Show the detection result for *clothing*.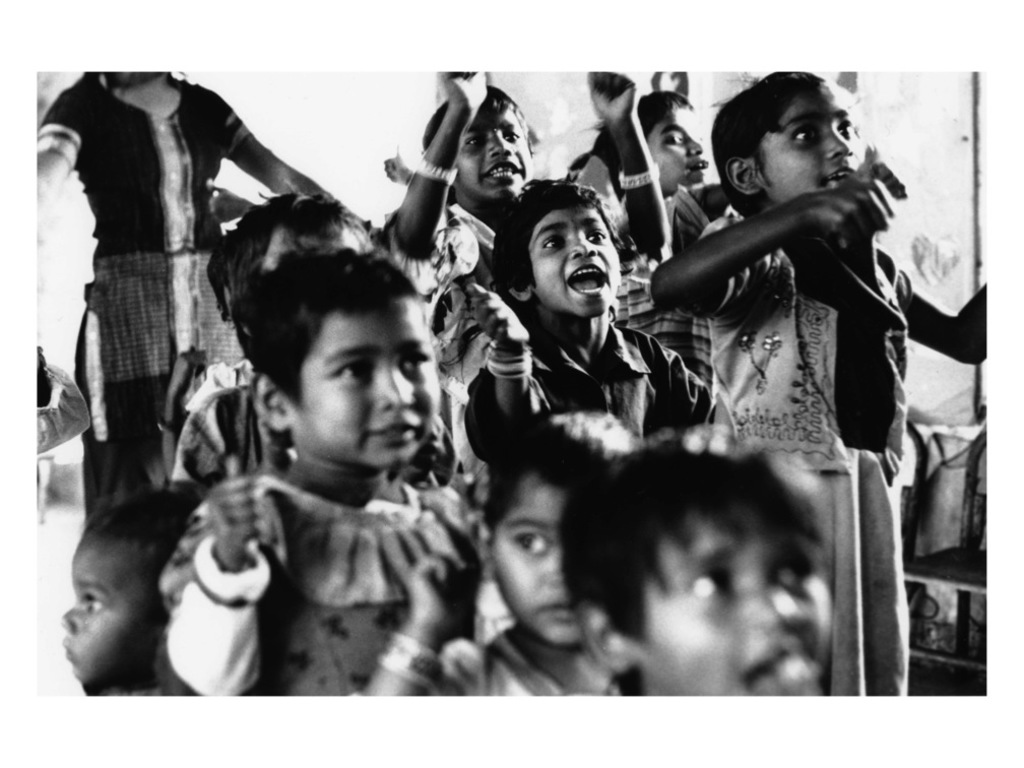
locate(462, 306, 746, 511).
